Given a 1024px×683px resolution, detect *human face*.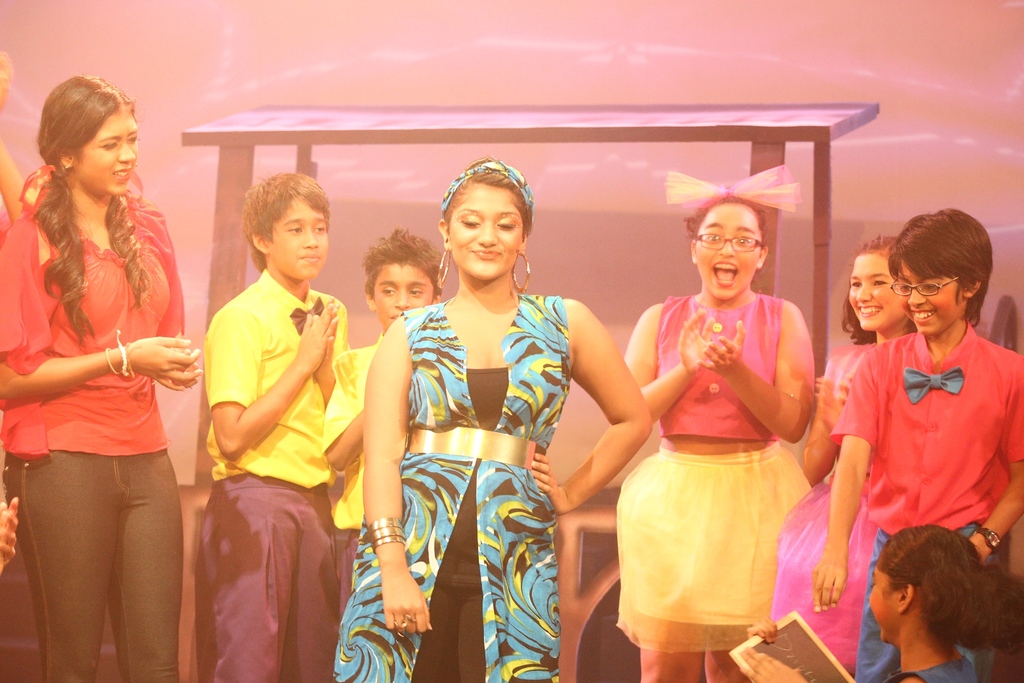
x1=906 y1=260 x2=966 y2=331.
